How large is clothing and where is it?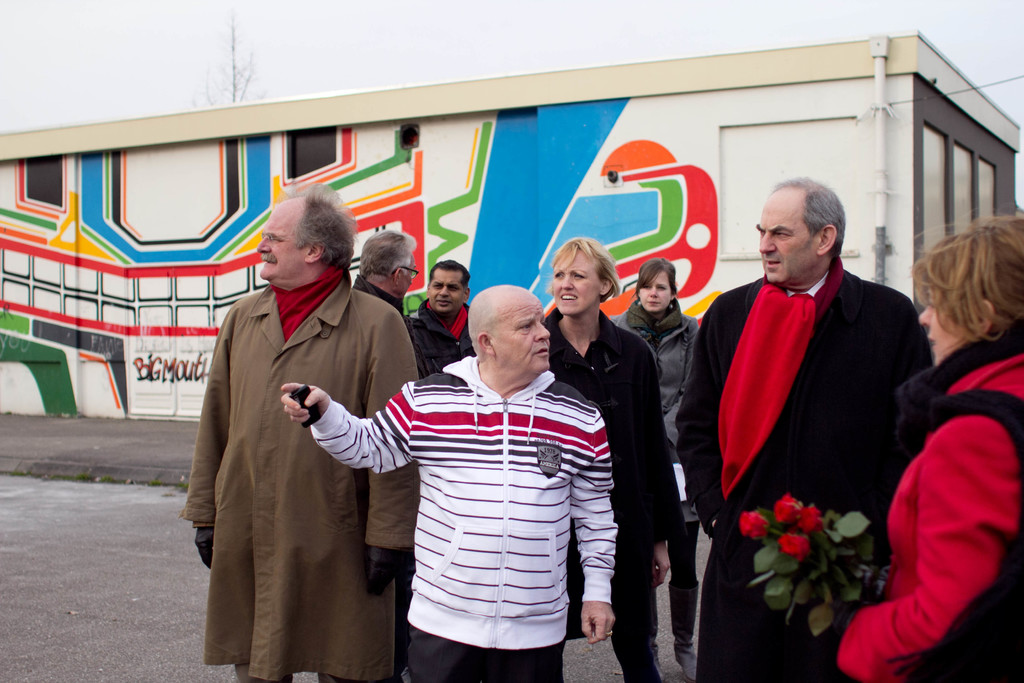
Bounding box: pyautogui.locateOnScreen(412, 290, 479, 363).
